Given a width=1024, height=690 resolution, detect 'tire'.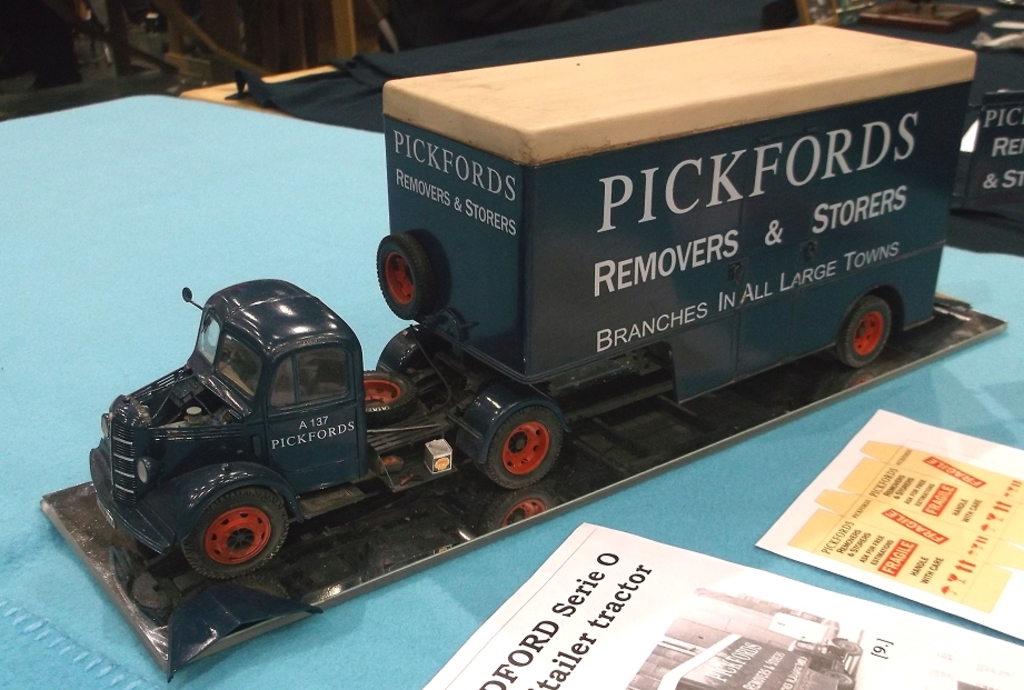
(833, 639, 862, 654).
